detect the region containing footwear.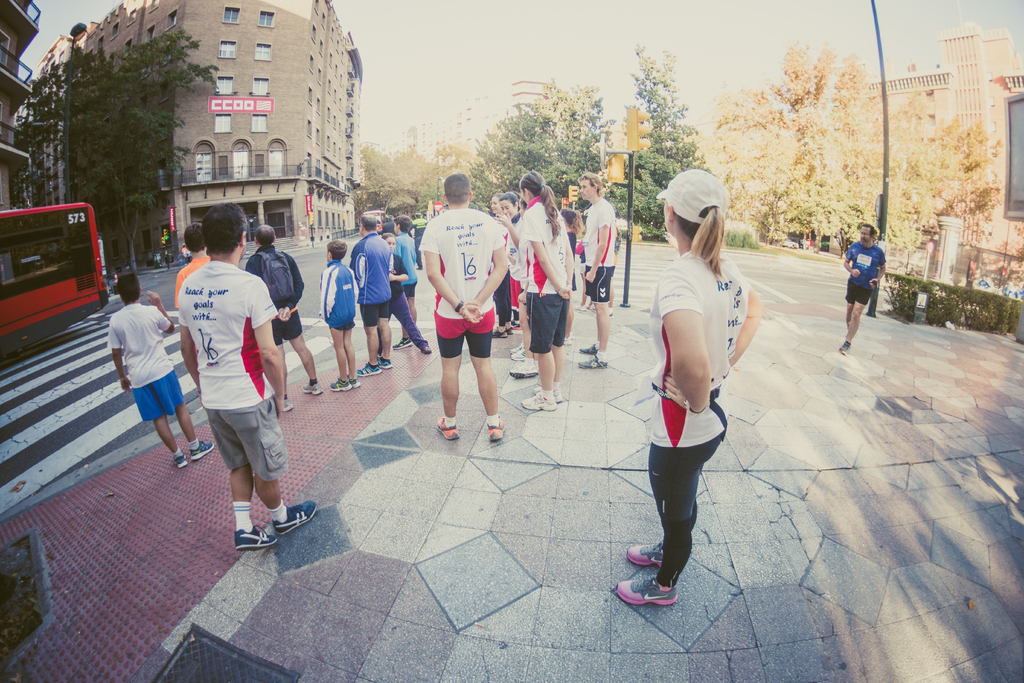
284,397,294,411.
